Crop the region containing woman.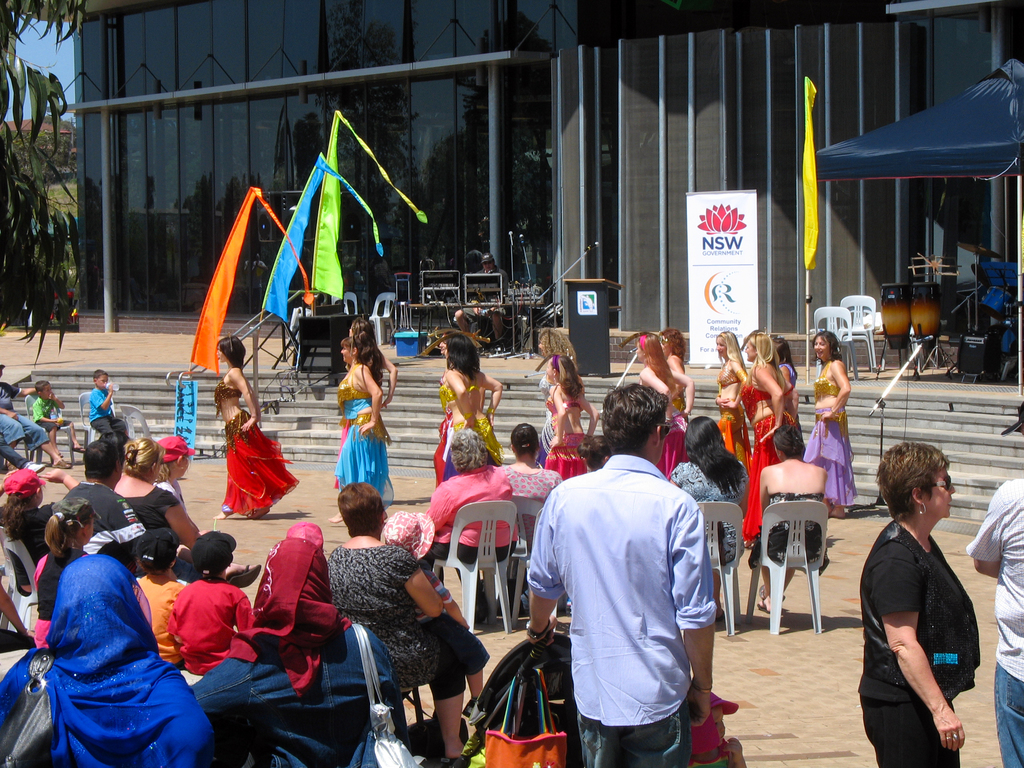
Crop region: bbox(444, 332, 506, 465).
